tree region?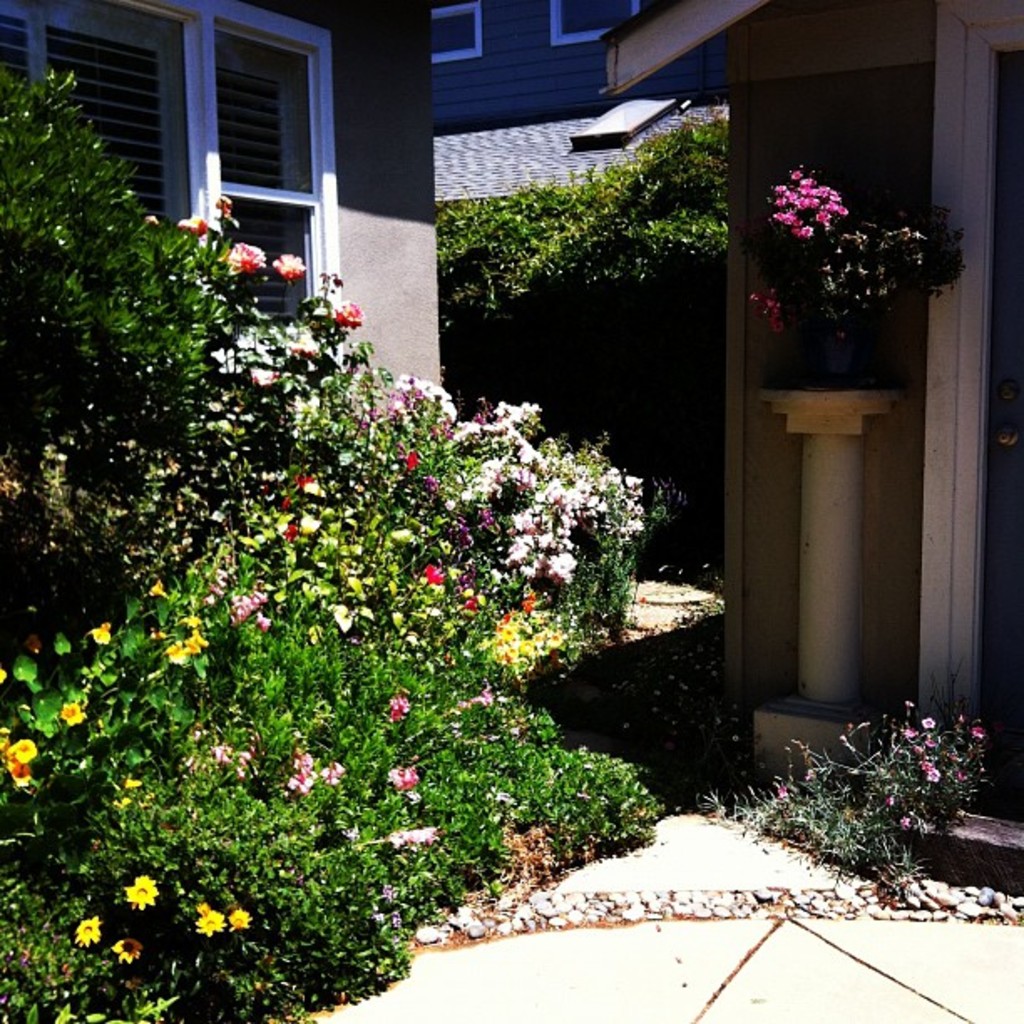
Rect(0, 27, 790, 962)
